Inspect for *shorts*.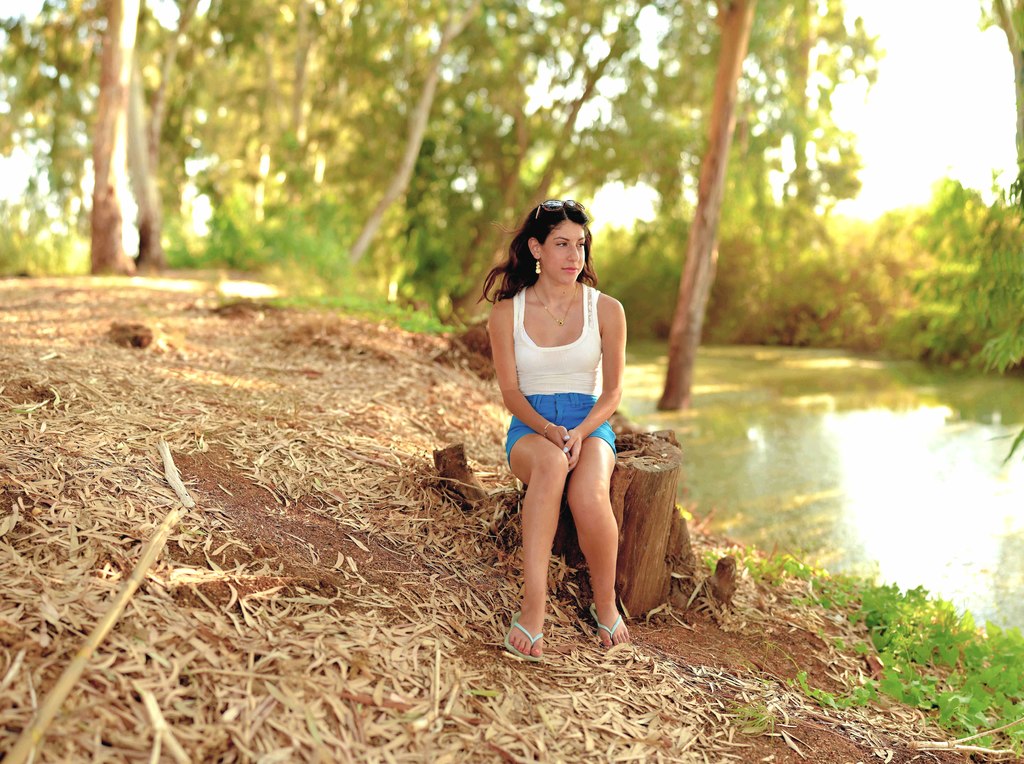
Inspection: [505,389,616,461].
